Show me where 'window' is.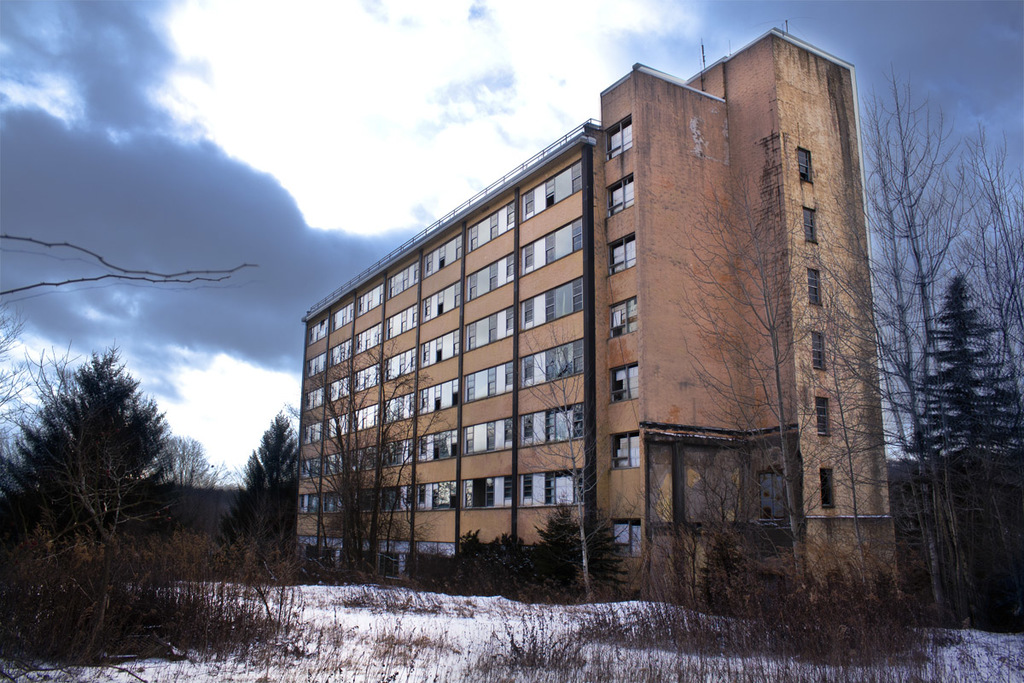
'window' is at 817:397:828:433.
